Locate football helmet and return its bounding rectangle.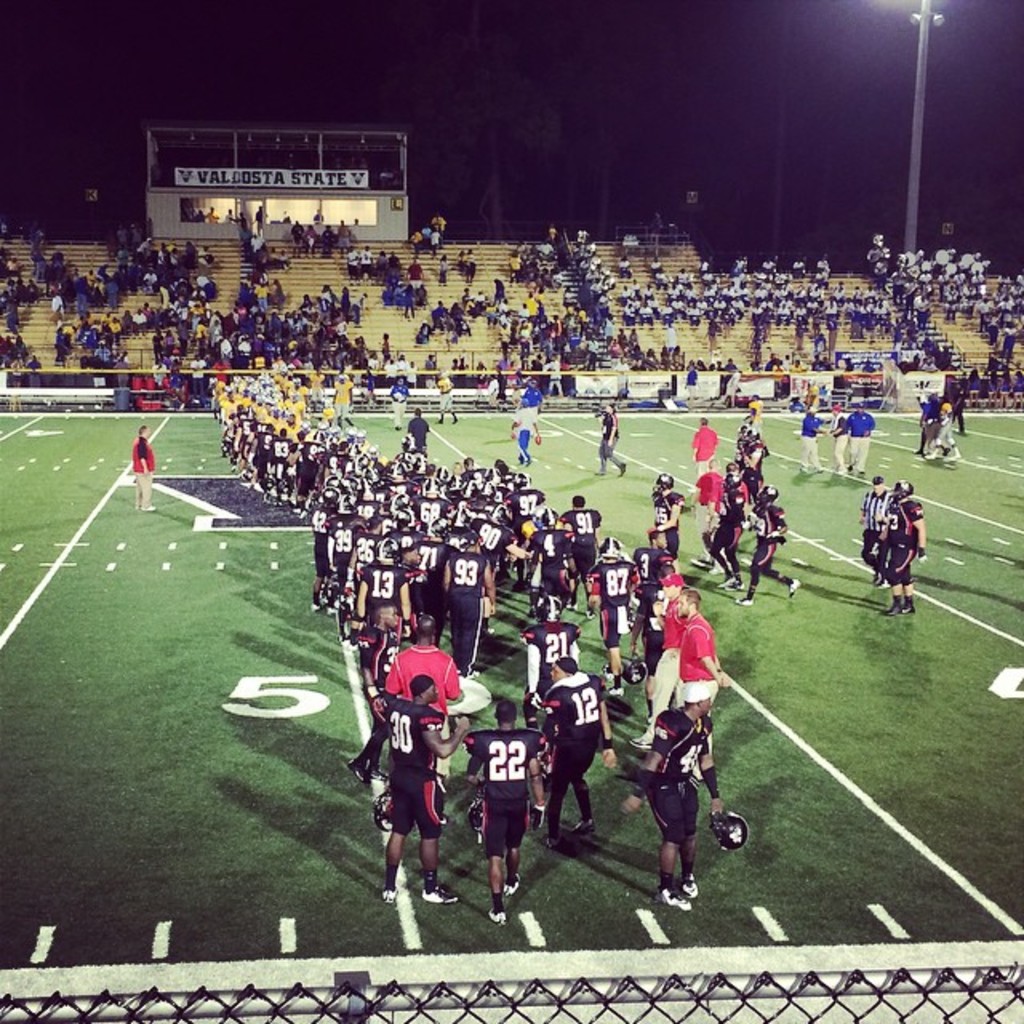
(left=616, top=653, right=650, bottom=690).
